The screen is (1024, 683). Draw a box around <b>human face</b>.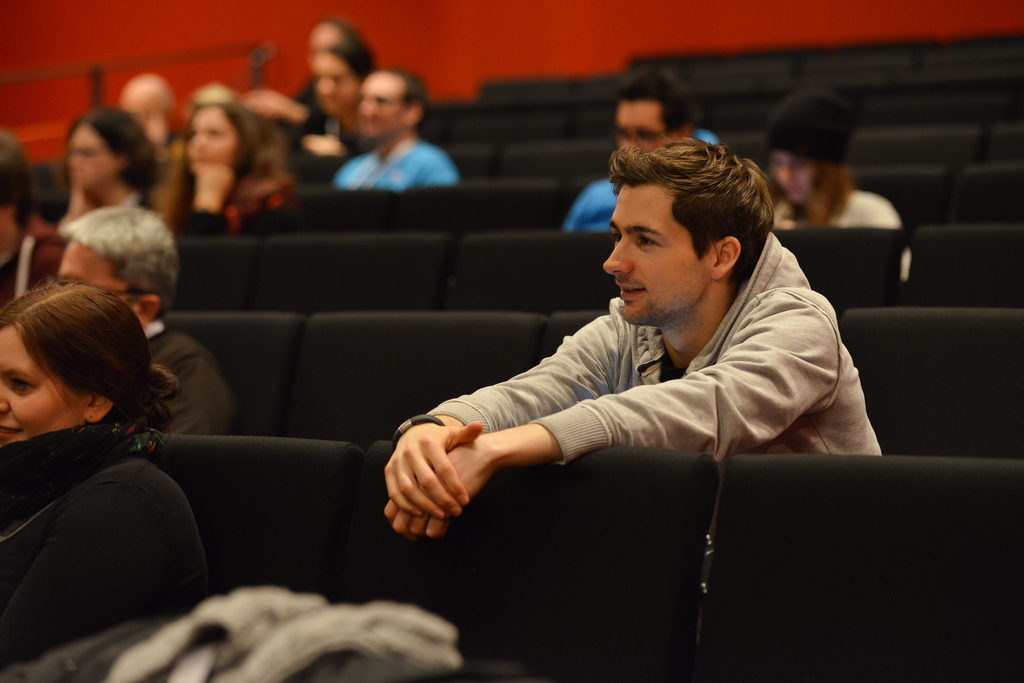
bbox(0, 327, 88, 448).
